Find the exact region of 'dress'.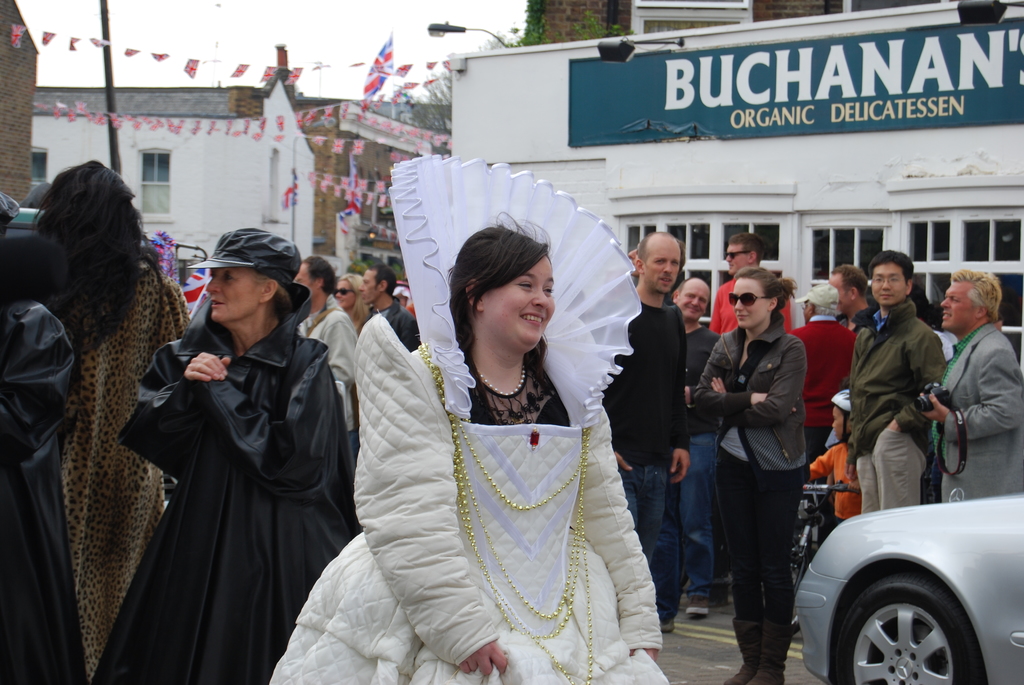
Exact region: BBox(270, 154, 669, 684).
